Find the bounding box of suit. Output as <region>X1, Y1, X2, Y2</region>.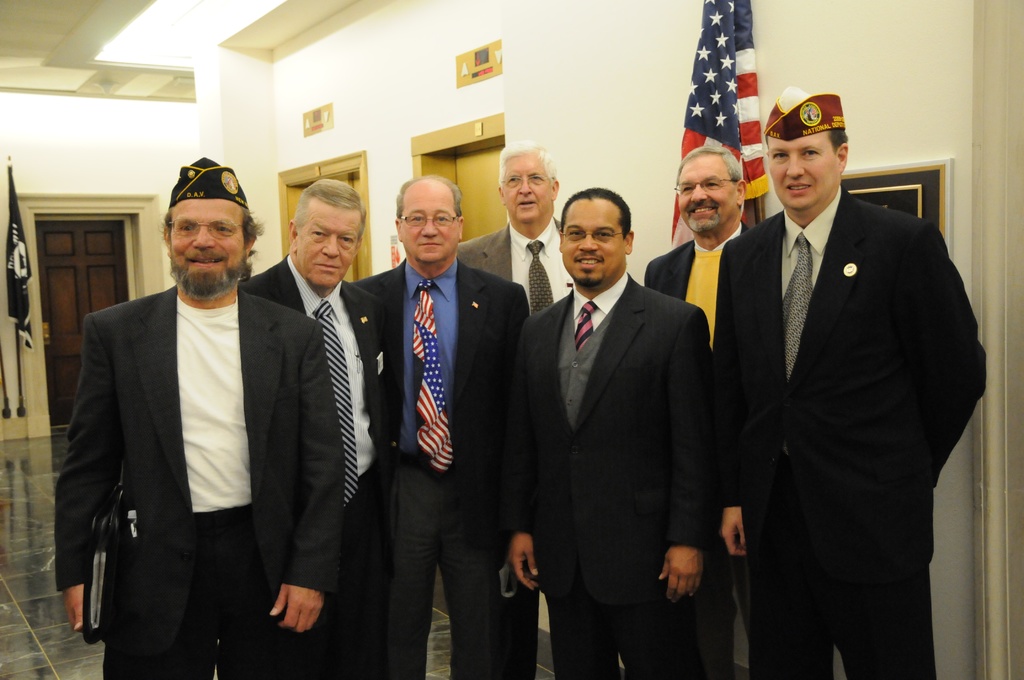
<region>357, 254, 538, 679</region>.
